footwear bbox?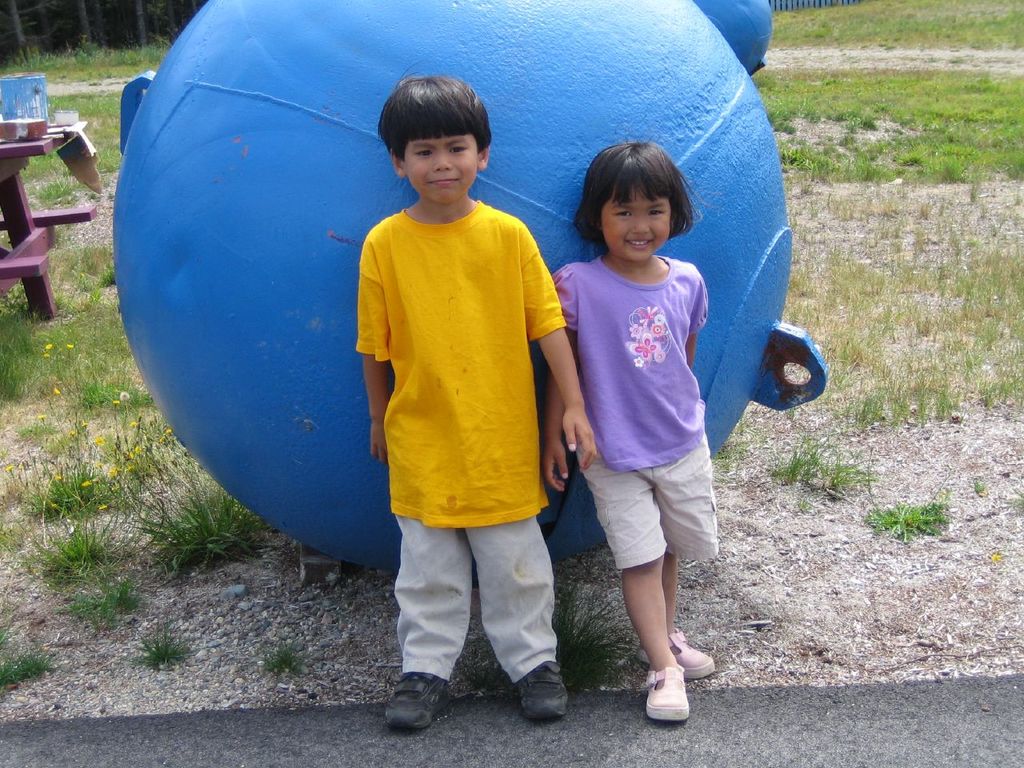
x1=516 y1=666 x2=562 y2=722
